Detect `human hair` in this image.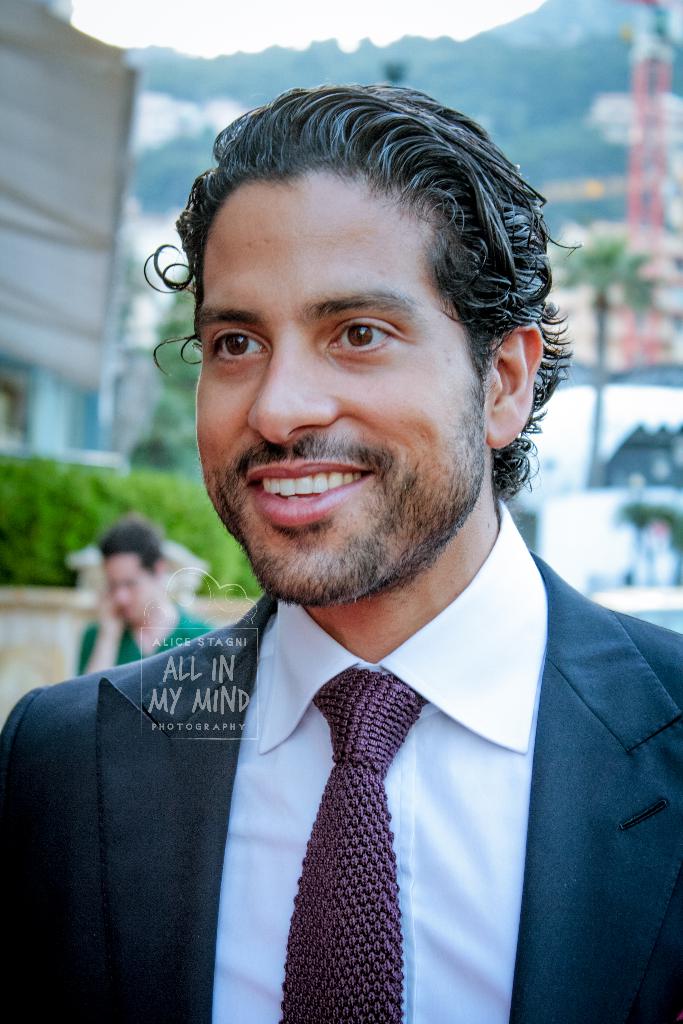
Detection: Rect(94, 519, 167, 580).
